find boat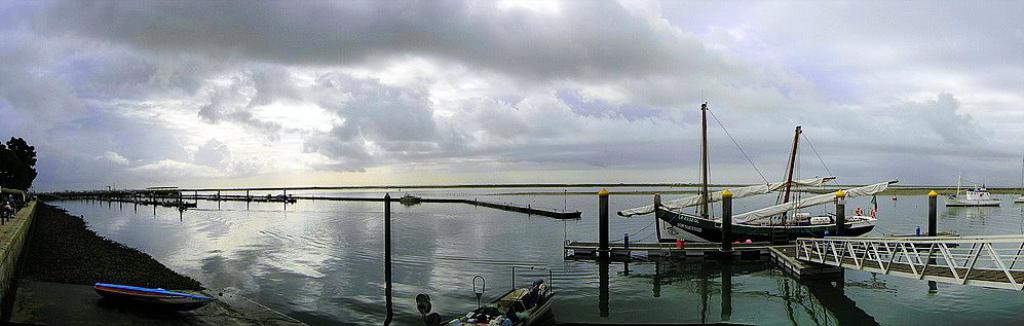
select_region(947, 184, 1007, 205)
